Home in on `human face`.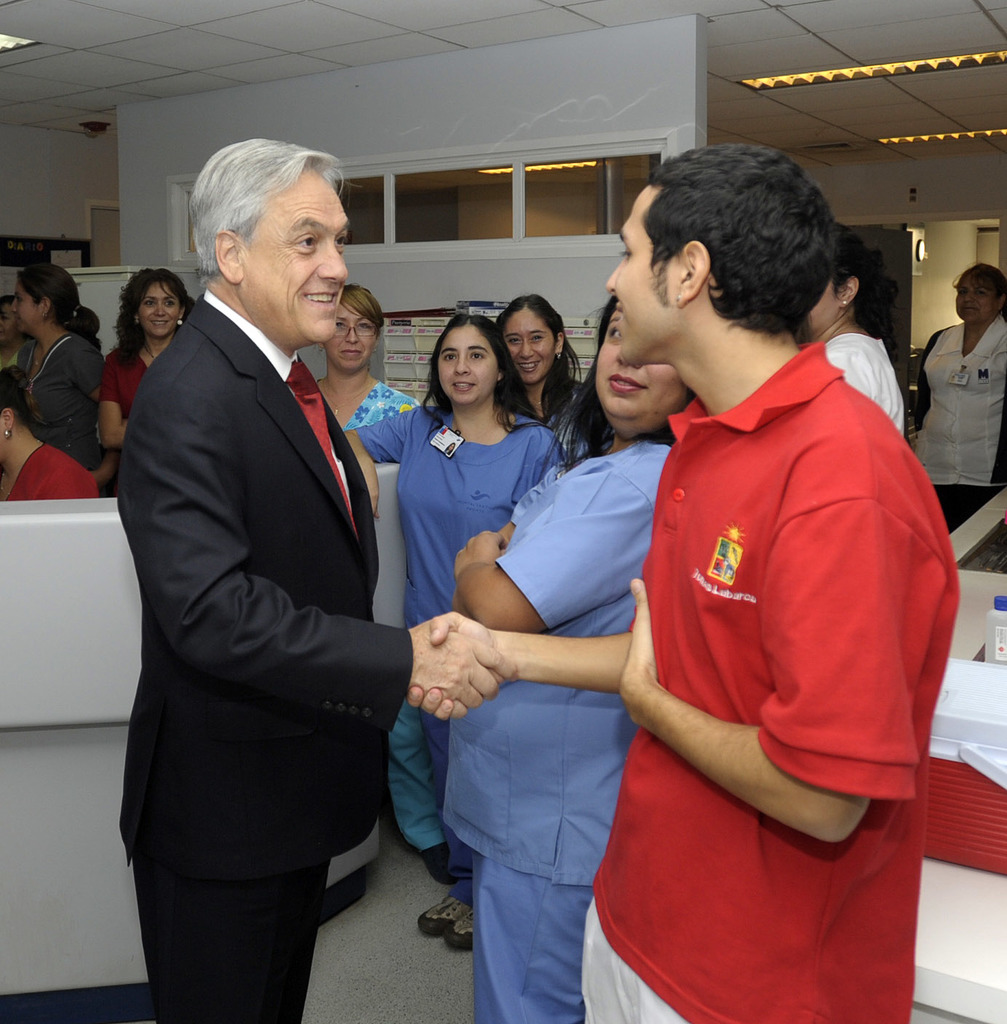
Homed in at {"left": 138, "top": 281, "right": 183, "bottom": 336}.
